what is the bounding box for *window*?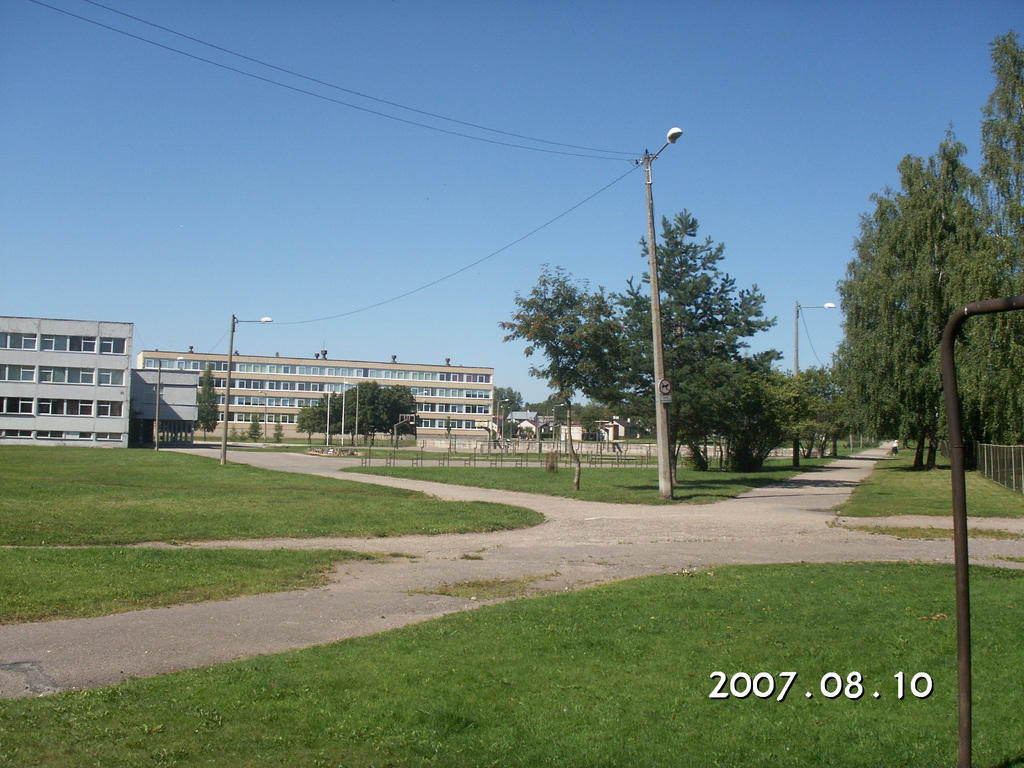
x1=20, y1=362, x2=35, y2=381.
